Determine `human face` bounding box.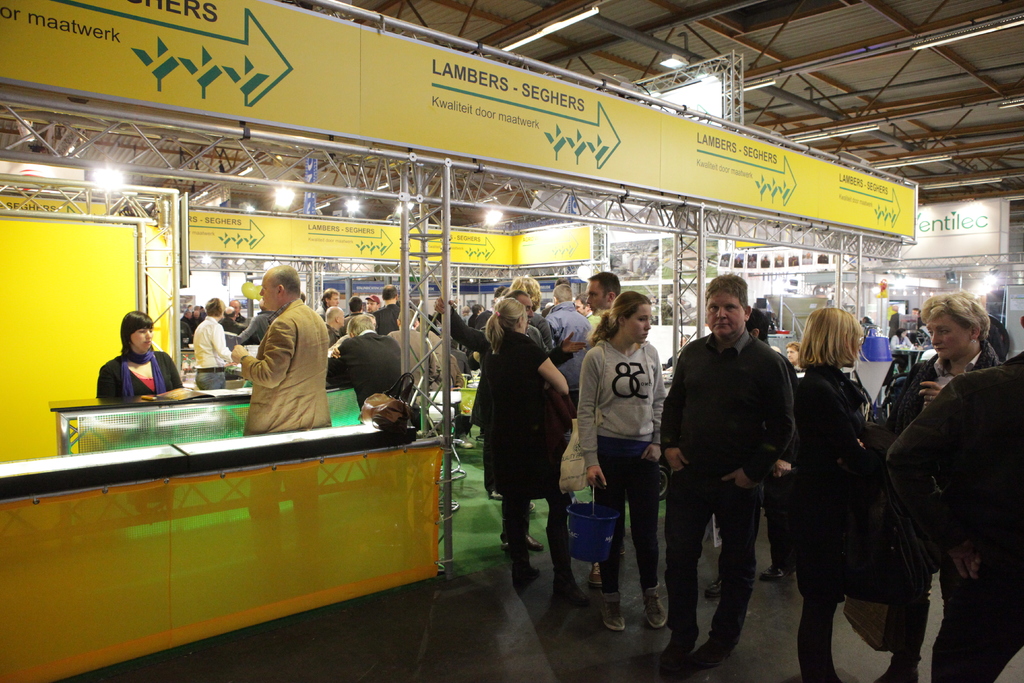
Determined: x1=627, y1=307, x2=652, y2=343.
